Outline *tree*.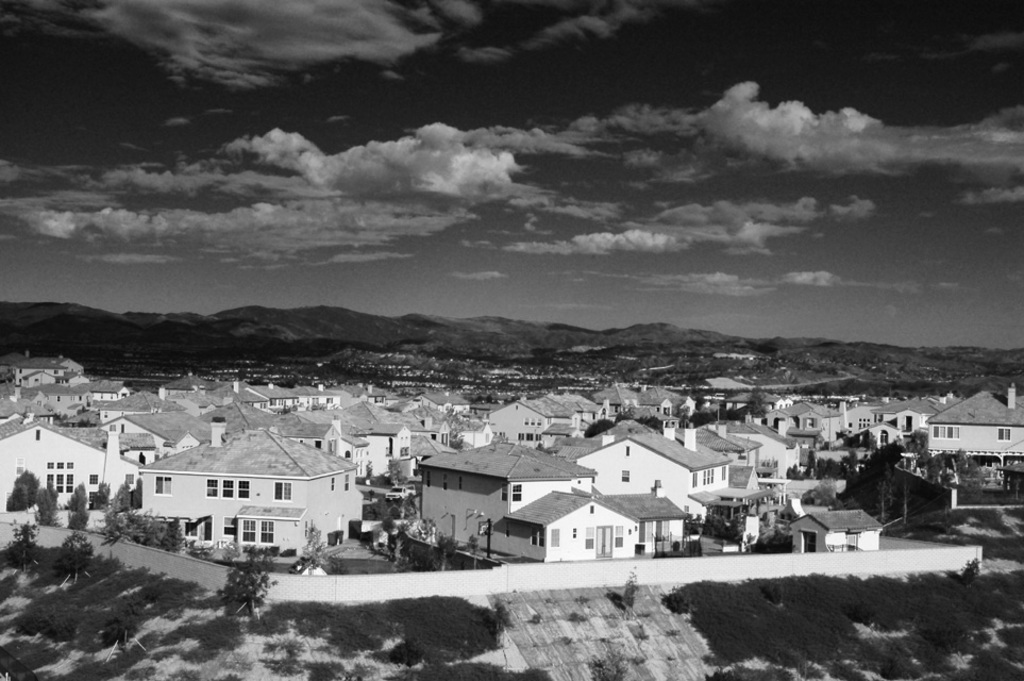
Outline: [left=67, top=483, right=85, bottom=505].
